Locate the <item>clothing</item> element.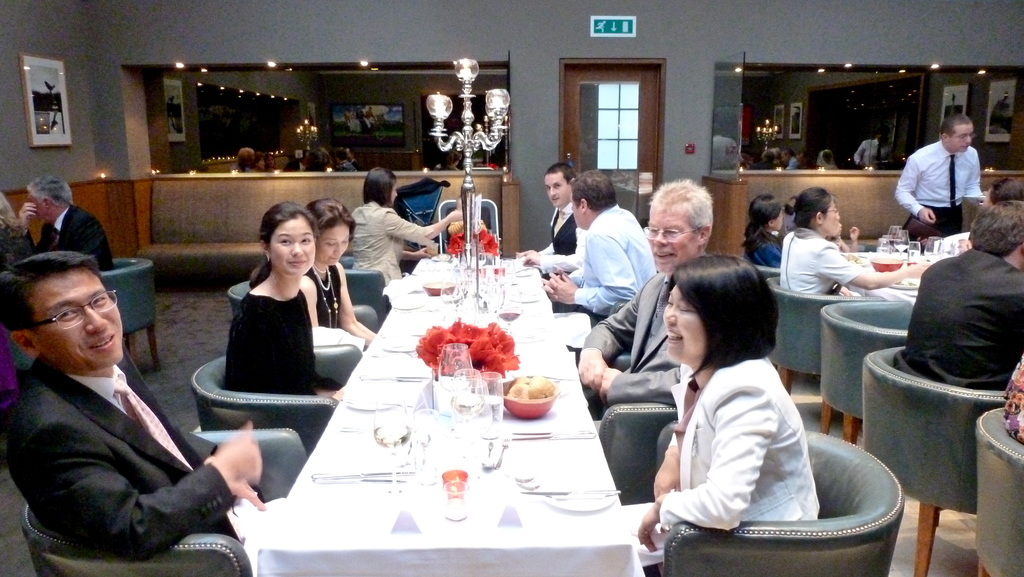
Element bbox: {"left": 893, "top": 132, "right": 988, "bottom": 237}.
